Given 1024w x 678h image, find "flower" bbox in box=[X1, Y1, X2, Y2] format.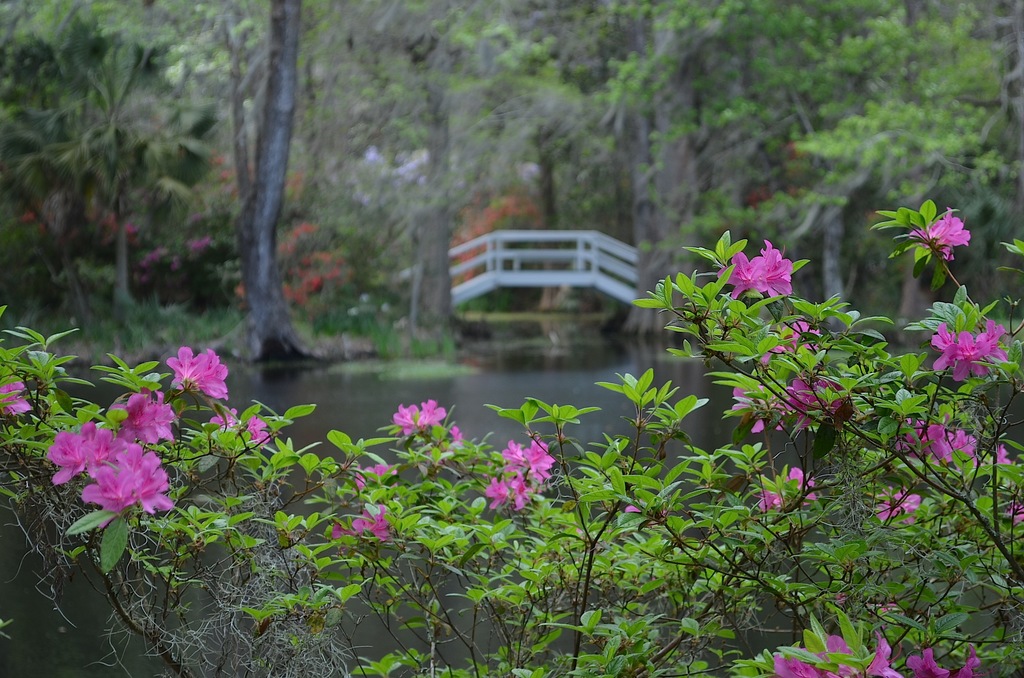
box=[728, 376, 775, 435].
